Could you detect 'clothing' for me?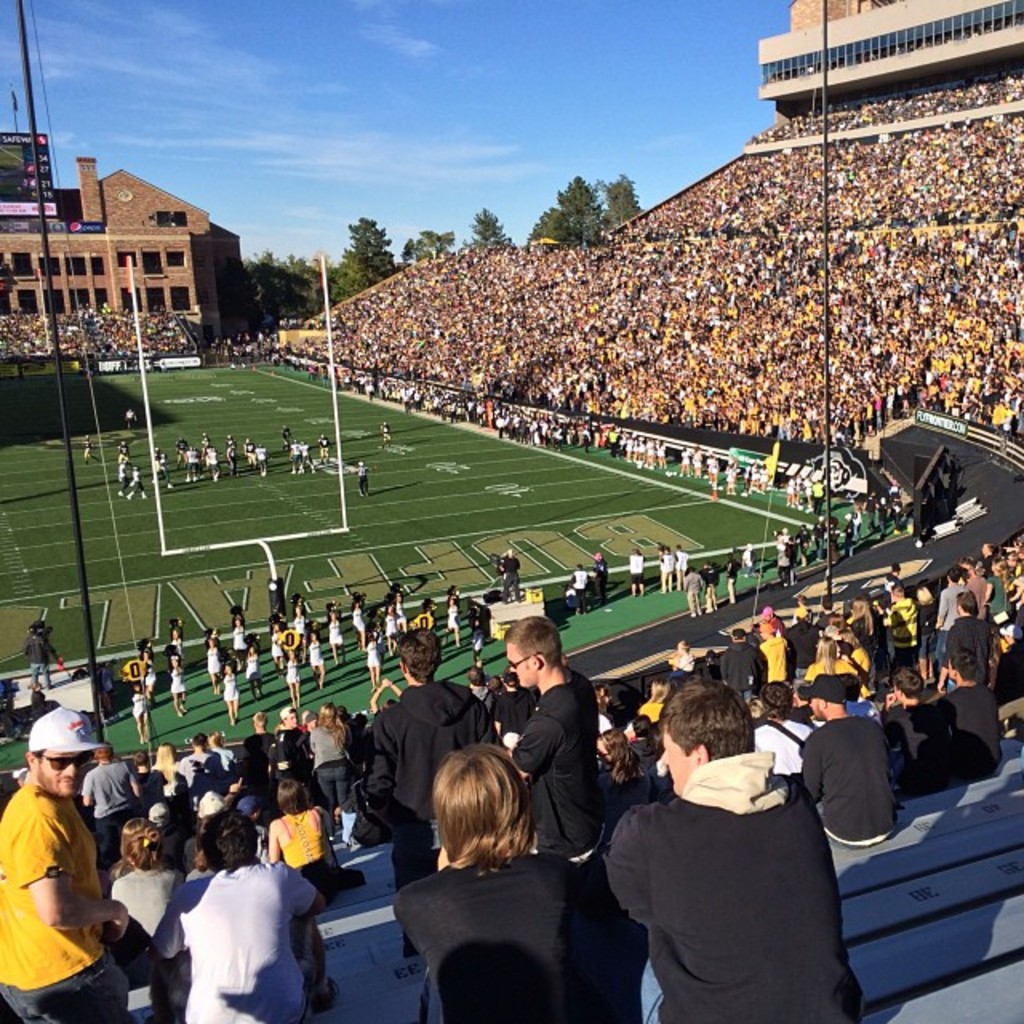
Detection result: 102/858/182/976.
